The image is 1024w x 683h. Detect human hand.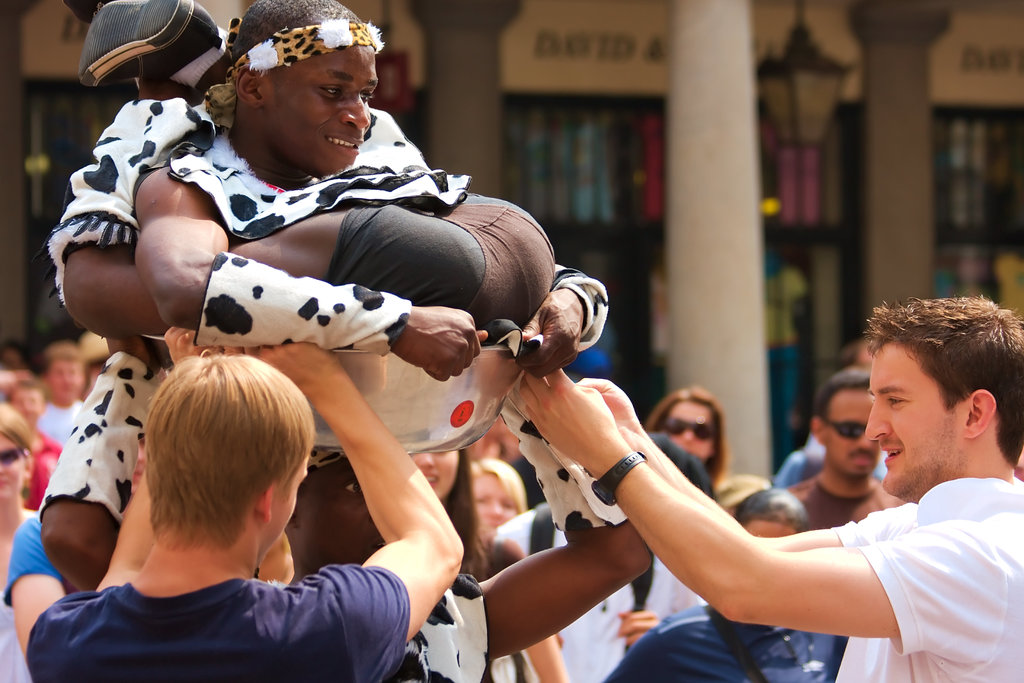
Detection: bbox(617, 608, 662, 649).
